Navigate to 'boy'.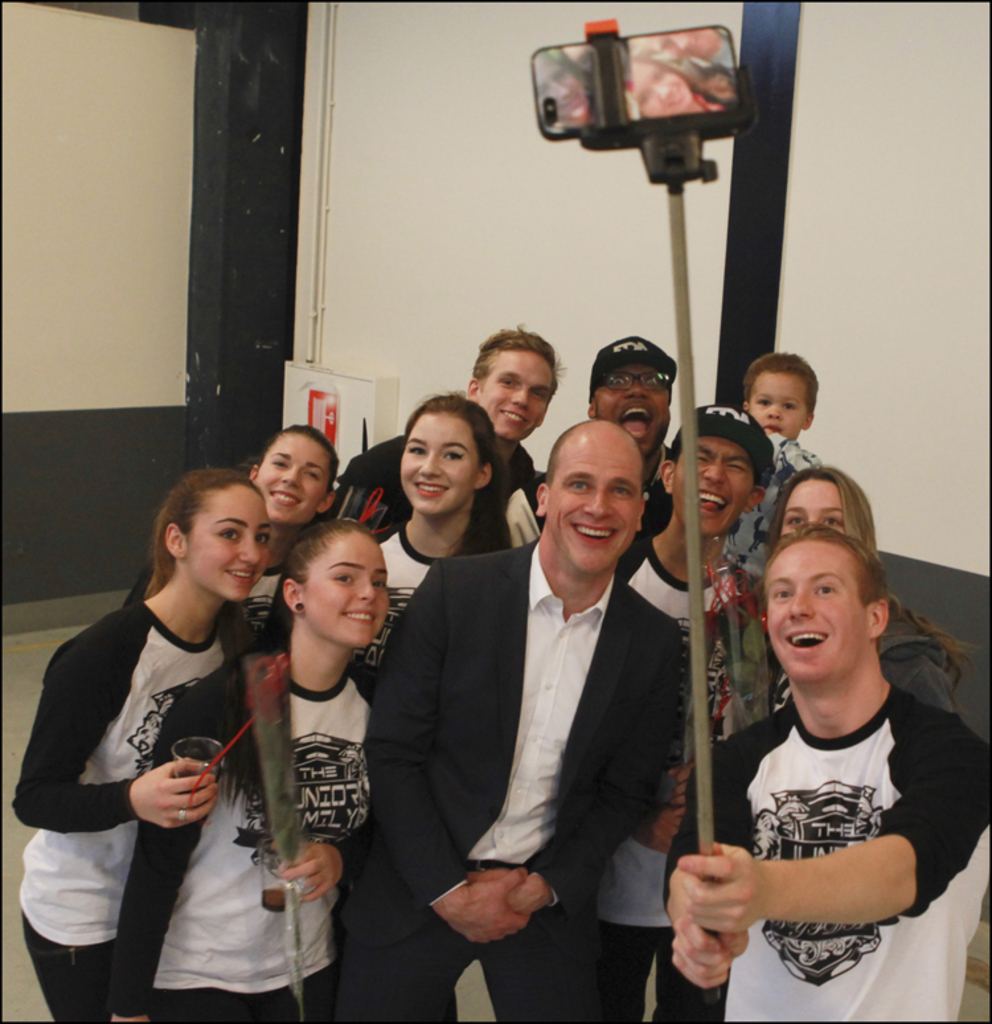
Navigation target: detection(743, 348, 815, 438).
